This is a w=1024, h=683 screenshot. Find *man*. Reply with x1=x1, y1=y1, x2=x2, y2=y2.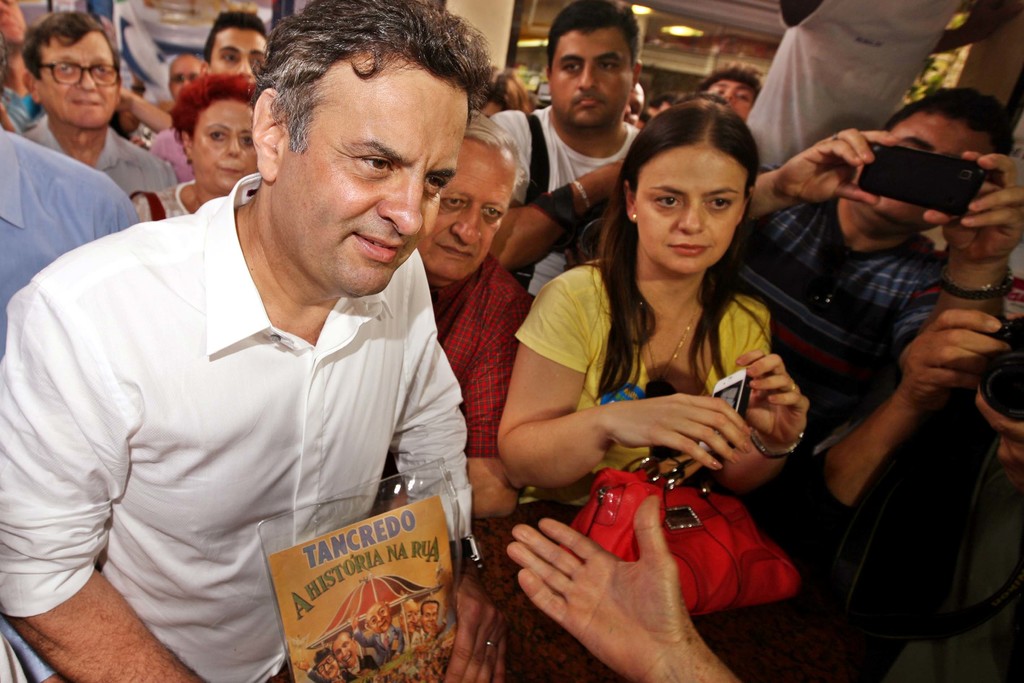
x1=159, y1=45, x2=209, y2=131.
